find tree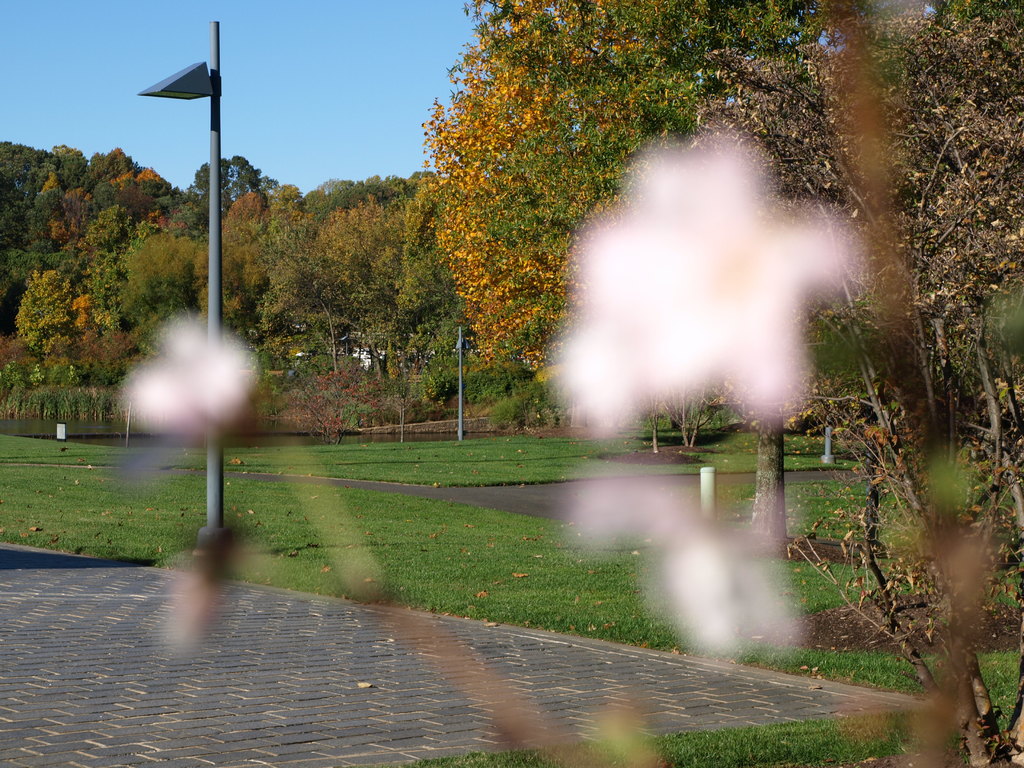
select_region(23, 174, 68, 266)
